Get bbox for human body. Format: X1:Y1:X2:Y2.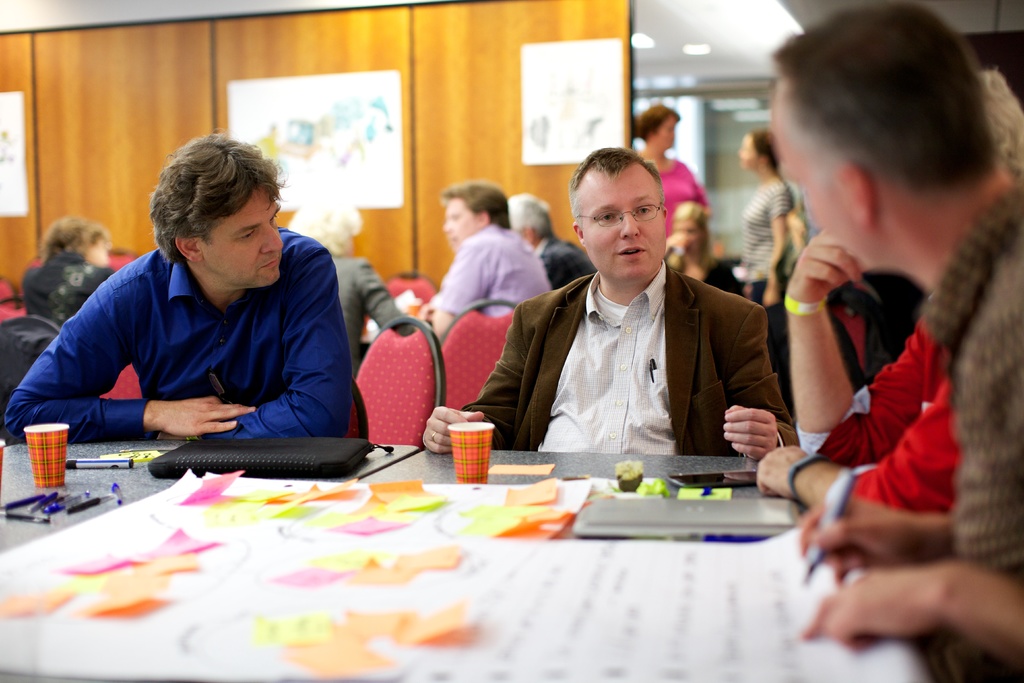
643:152:705:238.
